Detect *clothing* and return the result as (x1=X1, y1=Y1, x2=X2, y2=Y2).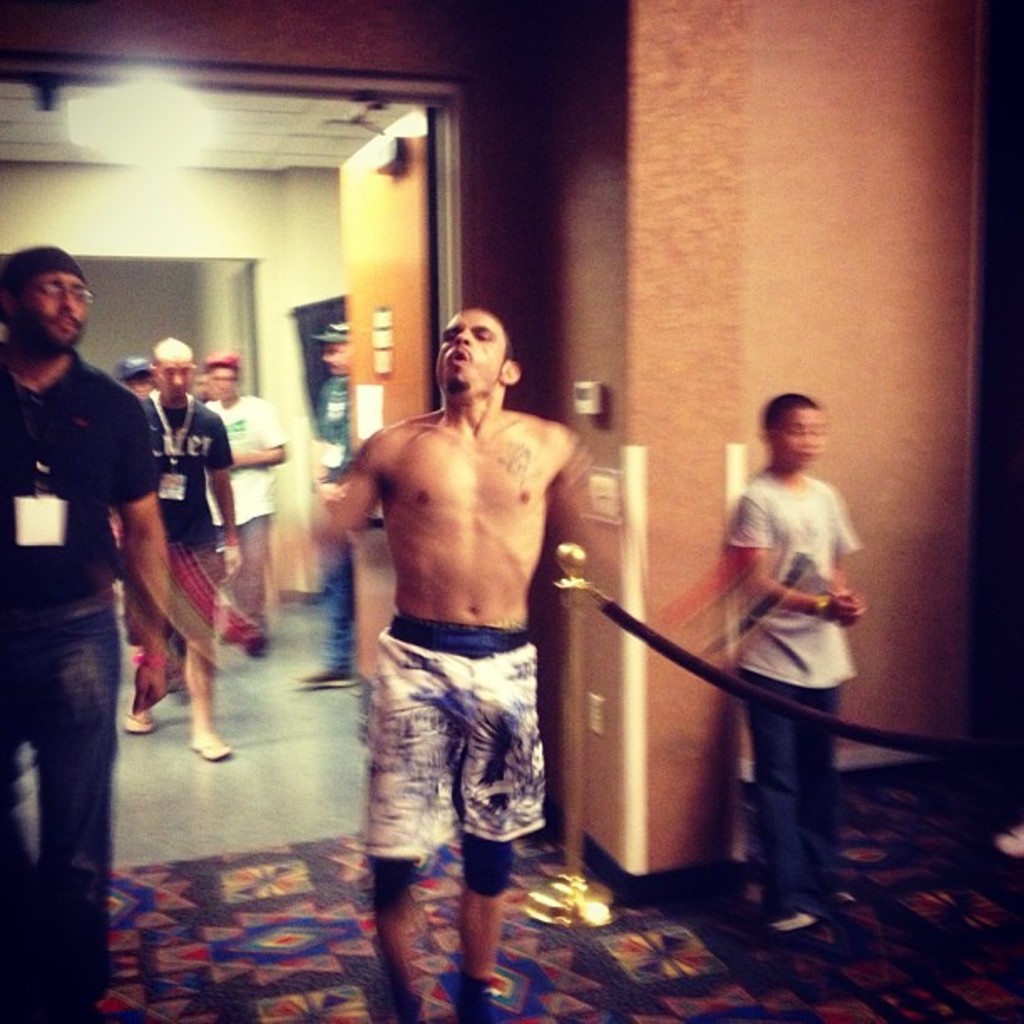
(x1=110, y1=392, x2=231, y2=626).
